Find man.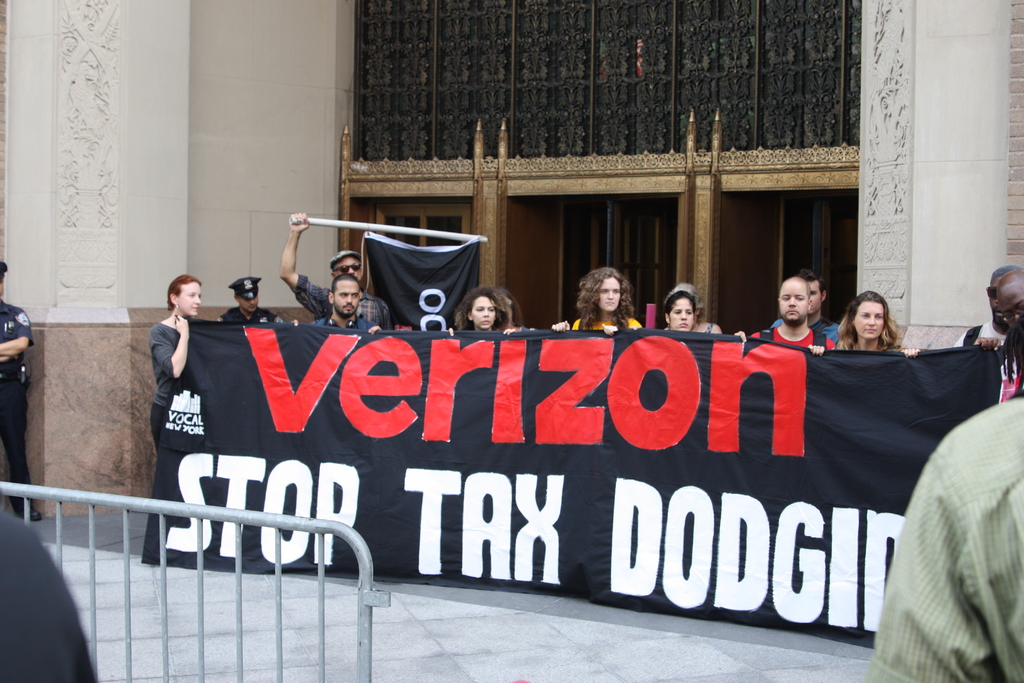
pyautogui.locateOnScreen(734, 277, 837, 354).
